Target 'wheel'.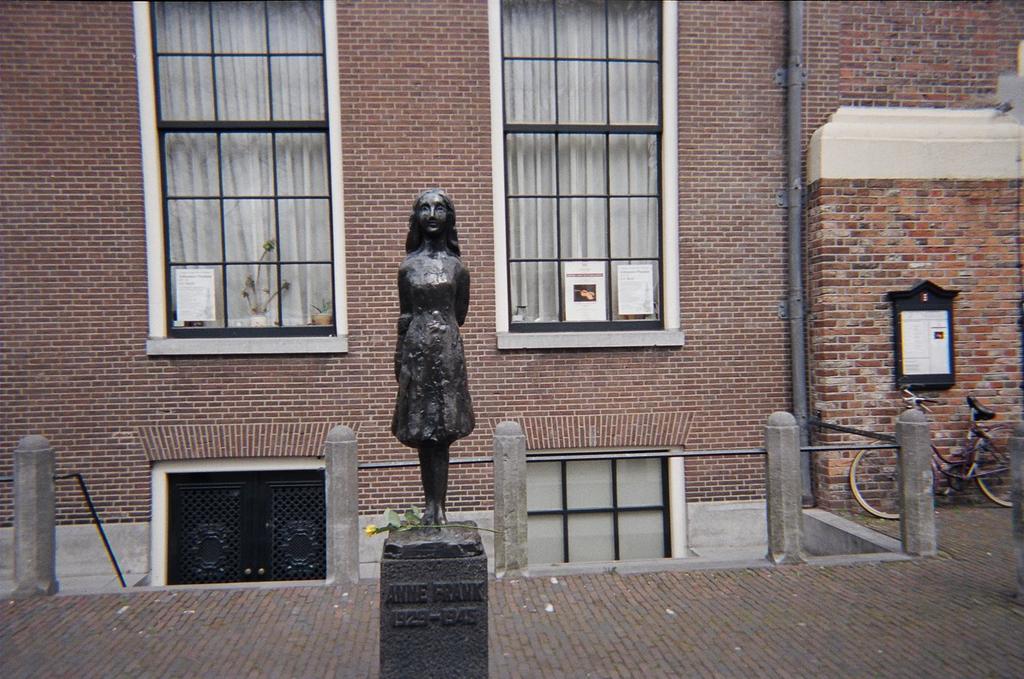
Target region: (855,433,940,517).
